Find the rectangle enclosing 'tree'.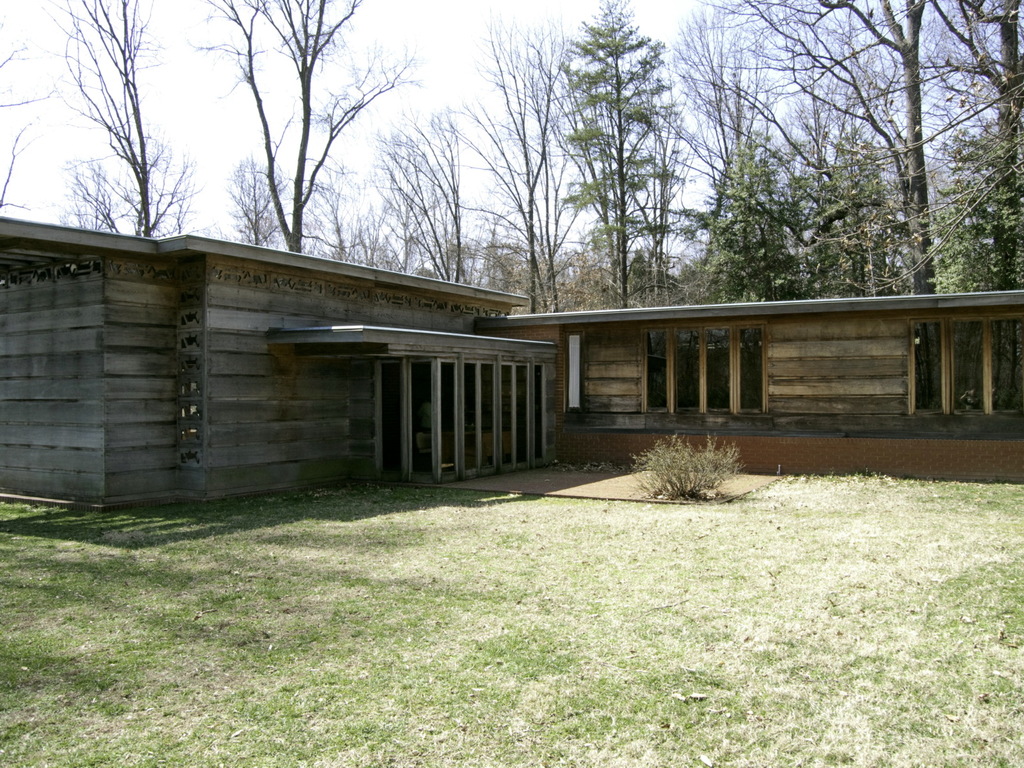
l=924, t=0, r=1023, b=299.
